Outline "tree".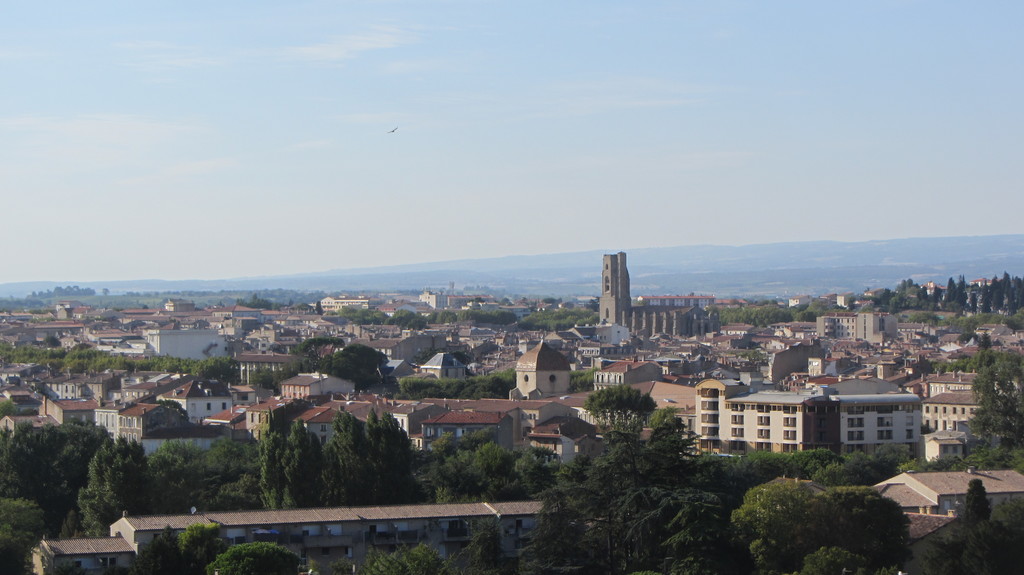
Outline: x1=640, y1=409, x2=701, y2=461.
